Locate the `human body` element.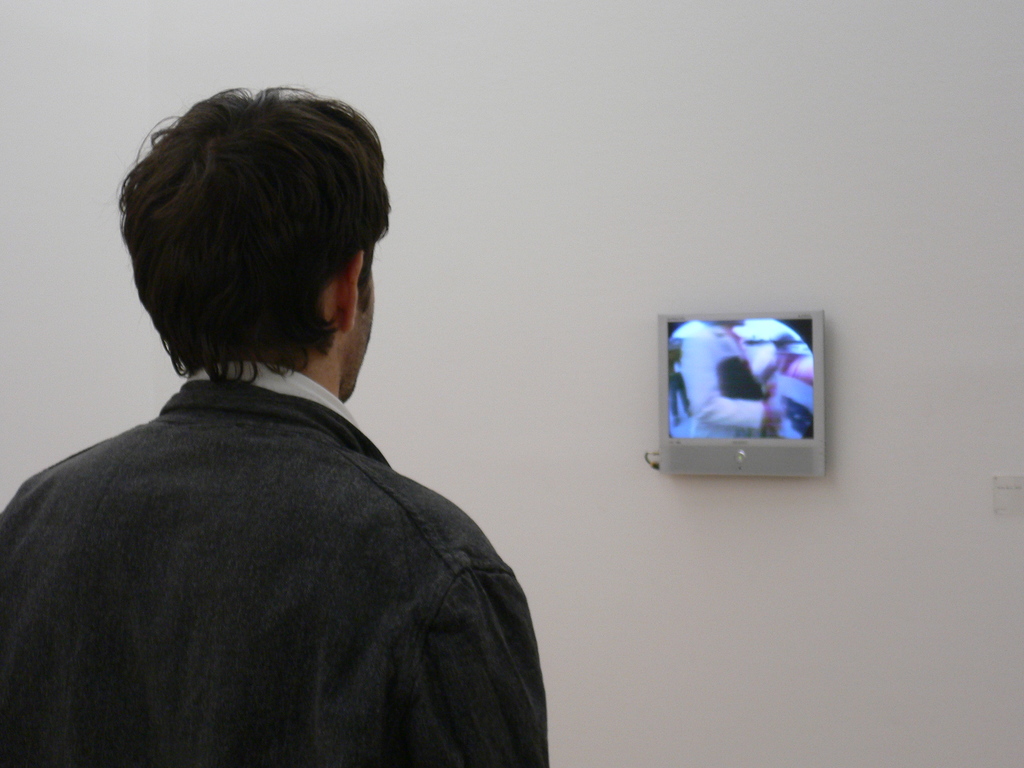
Element bbox: box=[0, 120, 569, 767].
